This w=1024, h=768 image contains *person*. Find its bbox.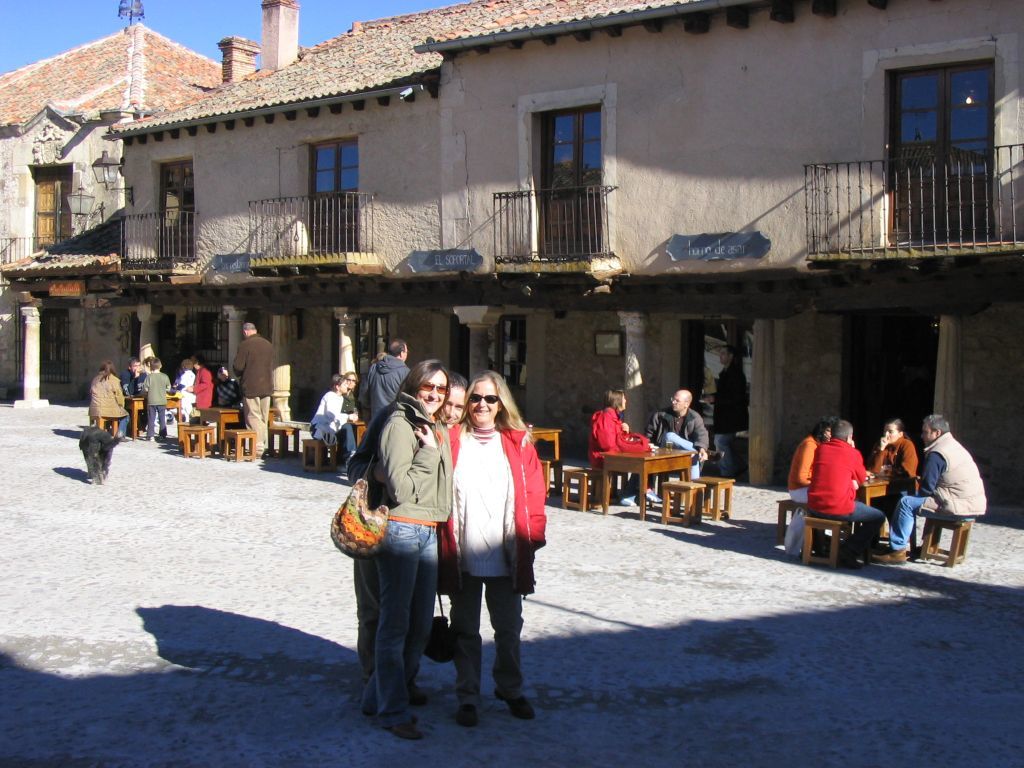
704/340/751/482.
